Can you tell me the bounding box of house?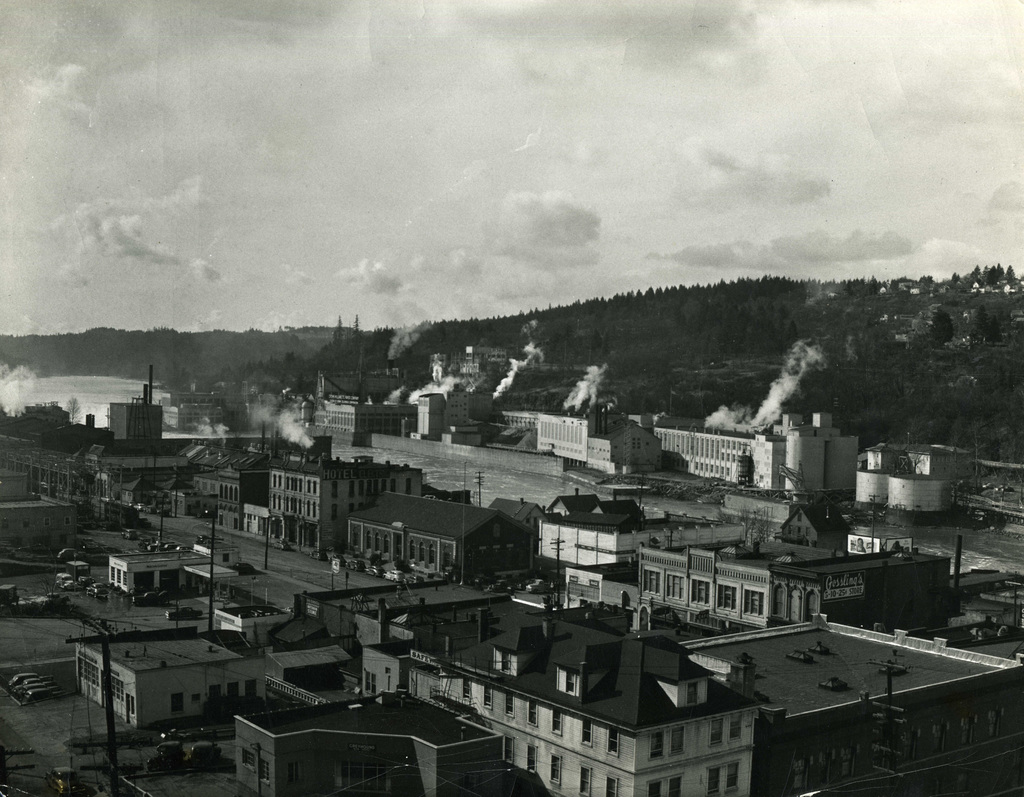
Rect(229, 678, 511, 796).
